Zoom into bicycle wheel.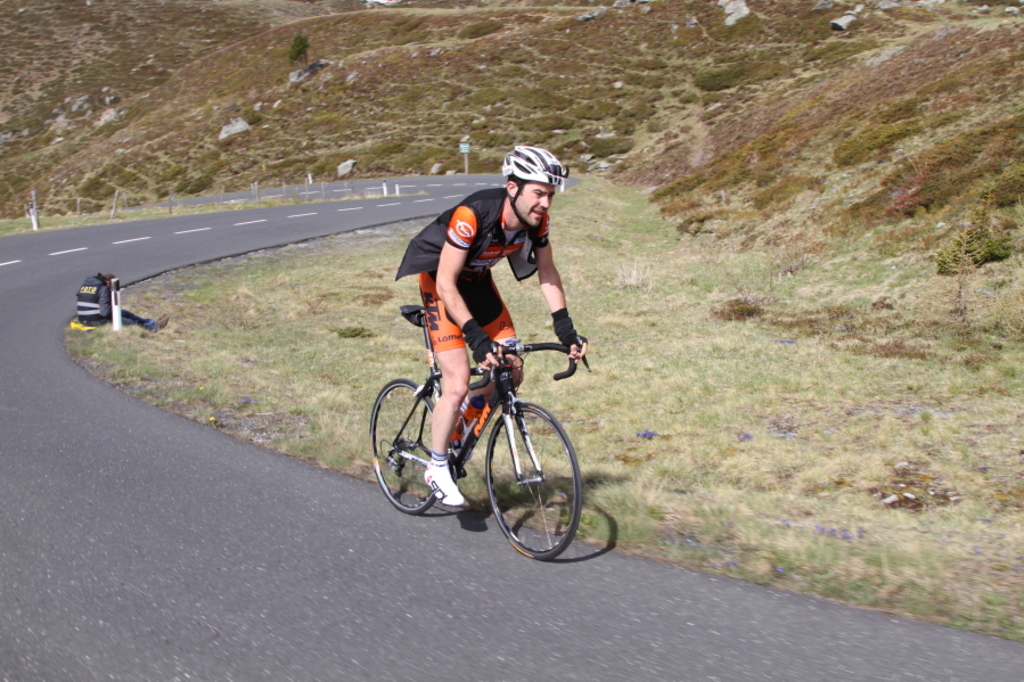
Zoom target: 366 378 437 516.
